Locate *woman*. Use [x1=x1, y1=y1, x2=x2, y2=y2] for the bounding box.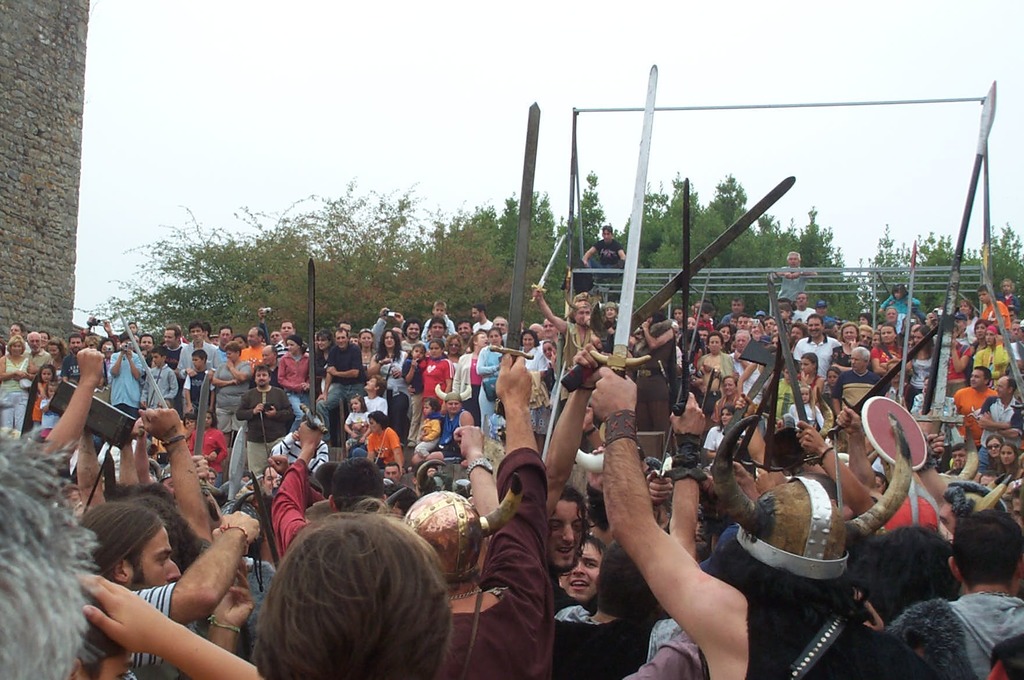
[x1=983, y1=435, x2=998, y2=472].
